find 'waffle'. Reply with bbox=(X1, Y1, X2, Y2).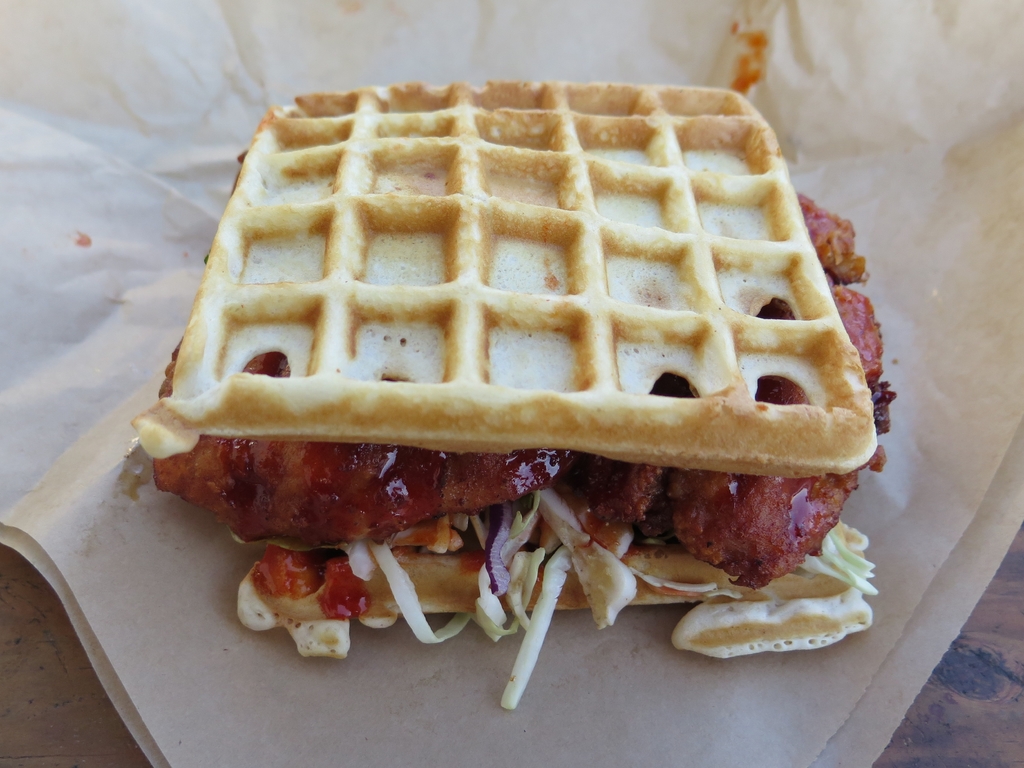
bbox=(250, 534, 828, 626).
